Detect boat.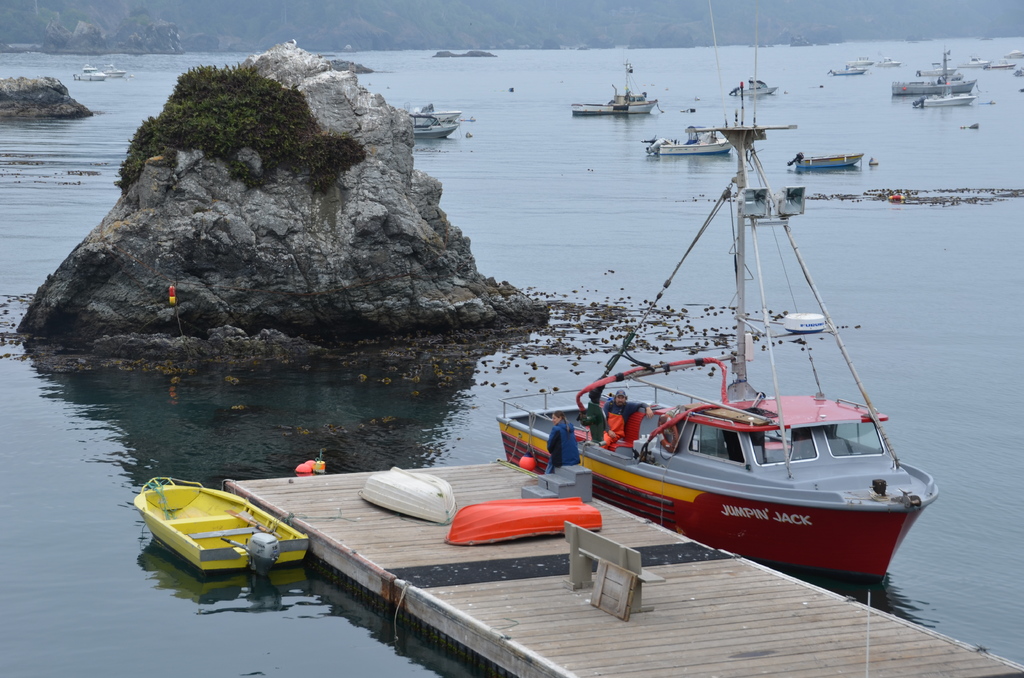
Detected at (960,118,984,129).
